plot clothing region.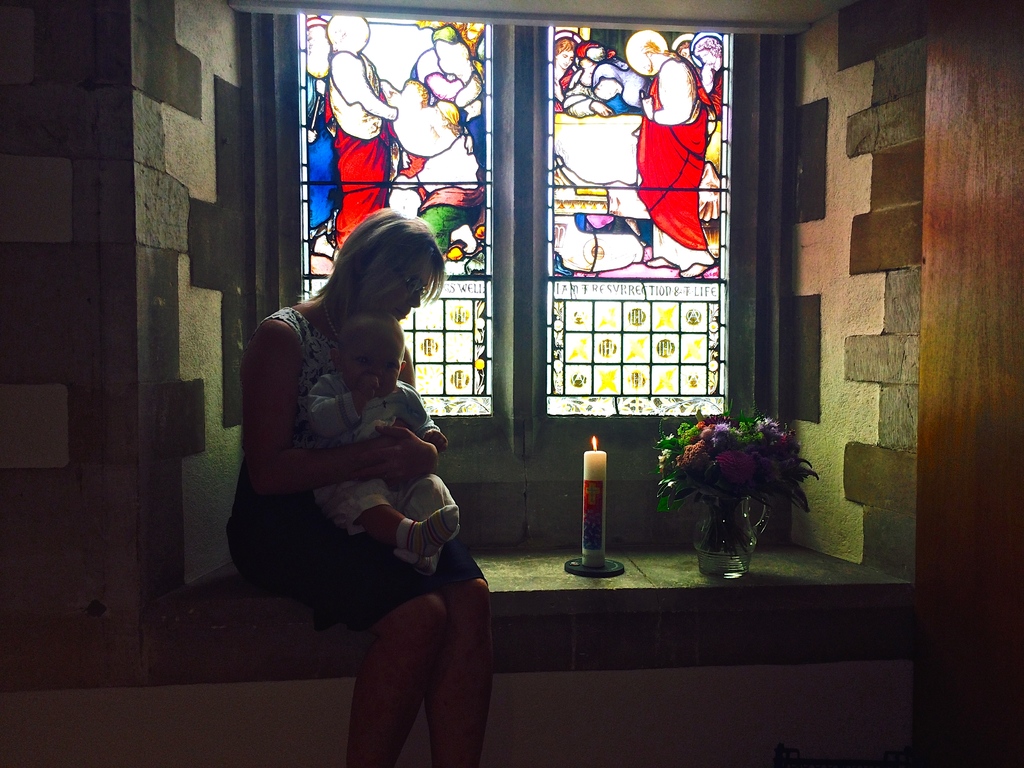
Plotted at [636,58,712,248].
